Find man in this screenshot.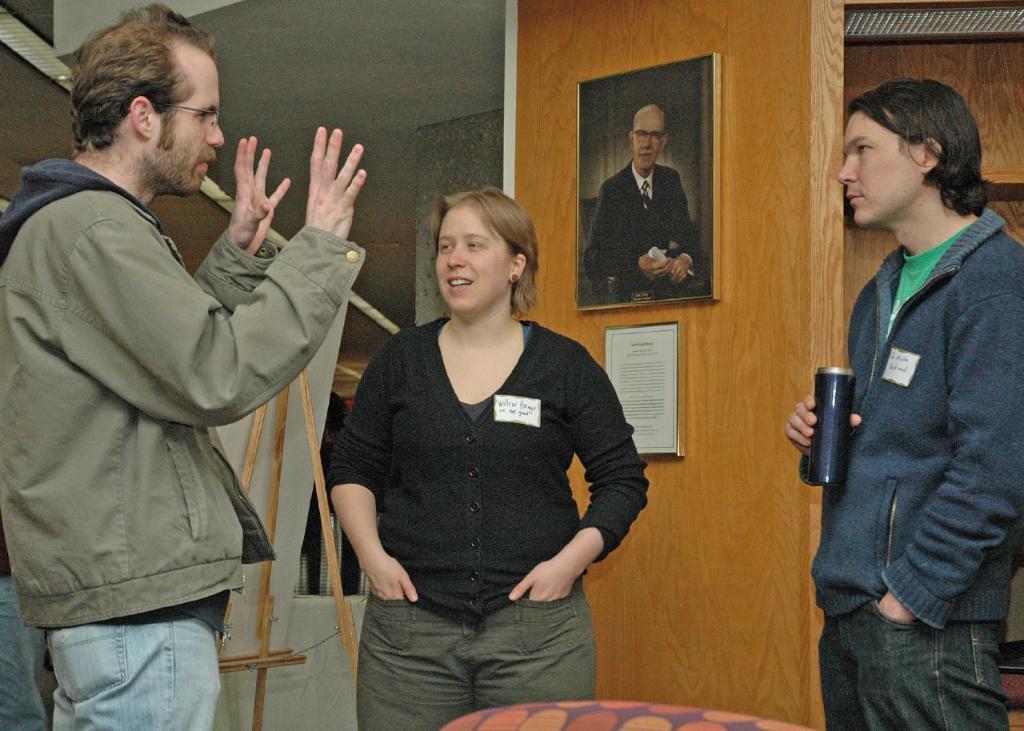
The bounding box for man is 578 104 702 301.
